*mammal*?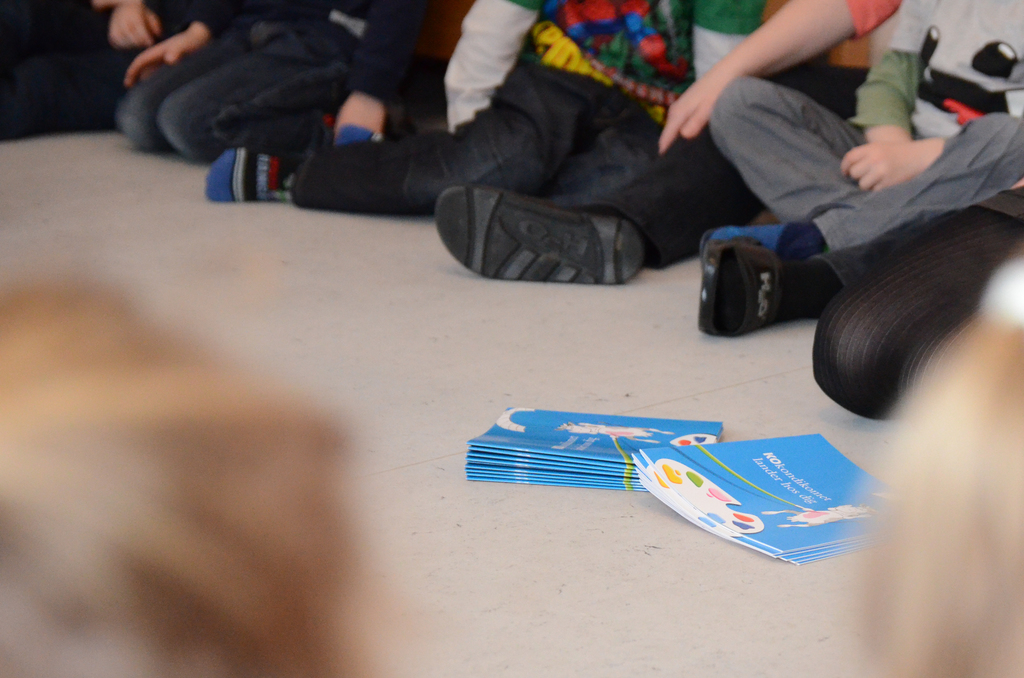
<bbox>81, 0, 236, 129</bbox>
